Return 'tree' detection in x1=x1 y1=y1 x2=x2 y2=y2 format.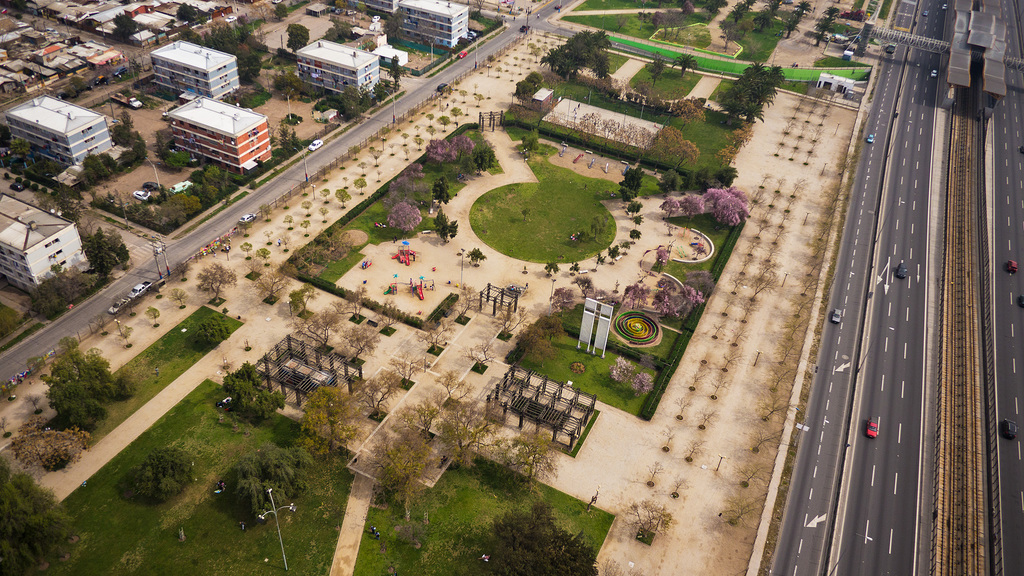
x1=387 y1=203 x2=418 y2=234.
